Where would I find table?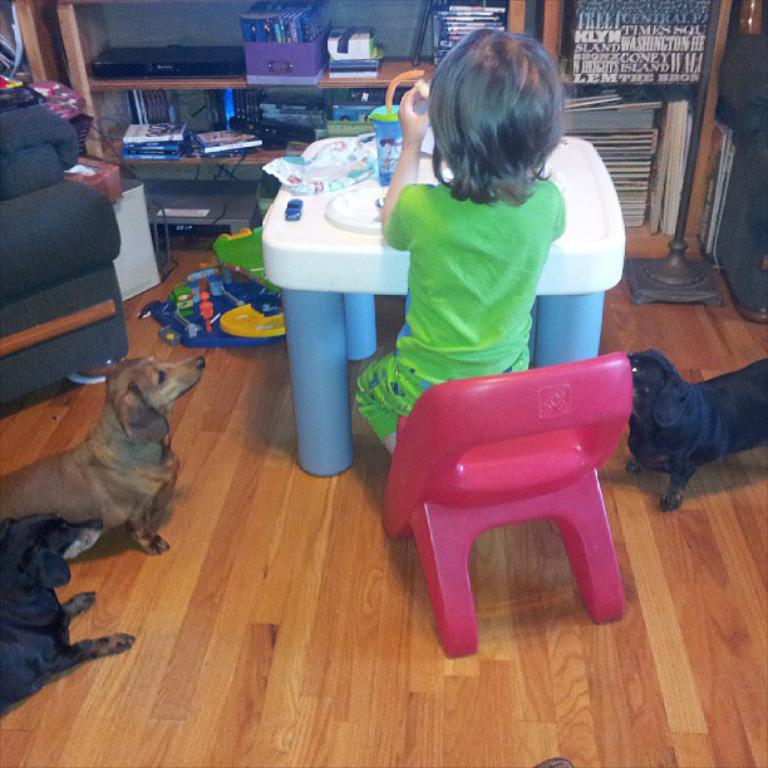
At x1=83 y1=35 x2=433 y2=153.
